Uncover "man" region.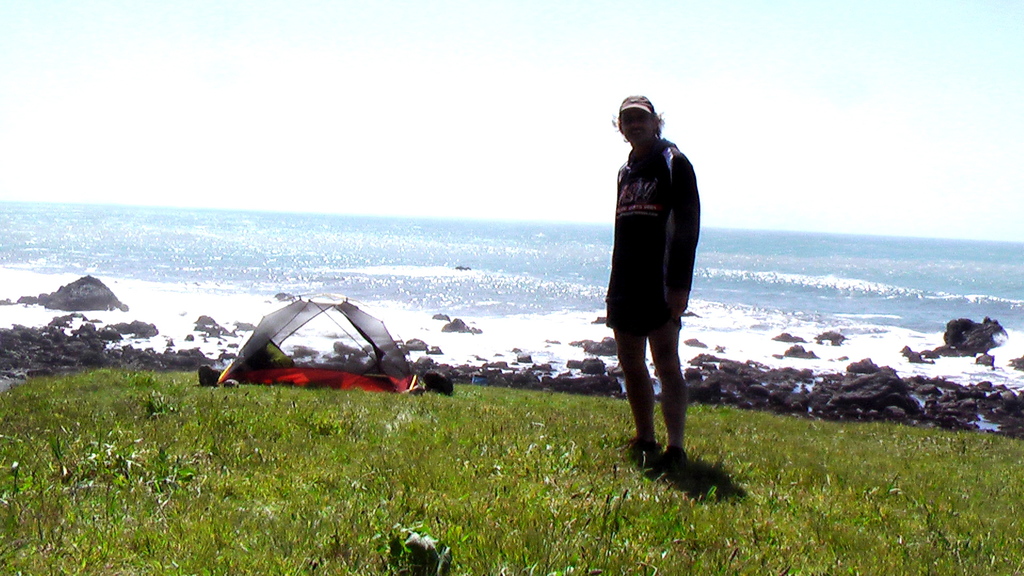
Uncovered: pyautogui.locateOnScreen(604, 99, 698, 465).
